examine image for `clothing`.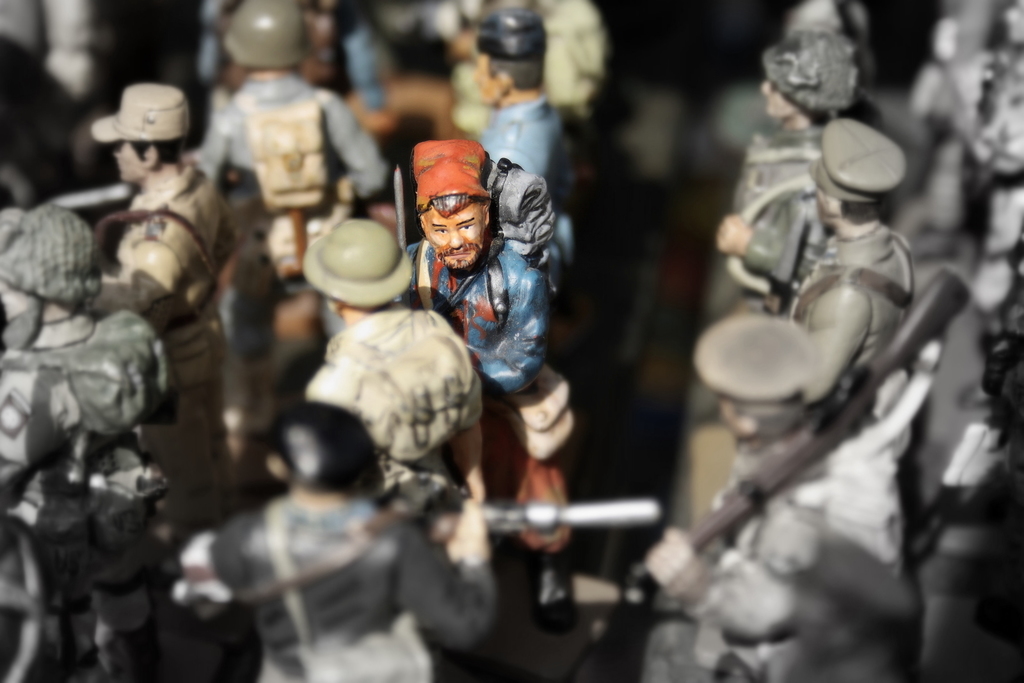
Examination result: BBox(112, 167, 231, 452).
